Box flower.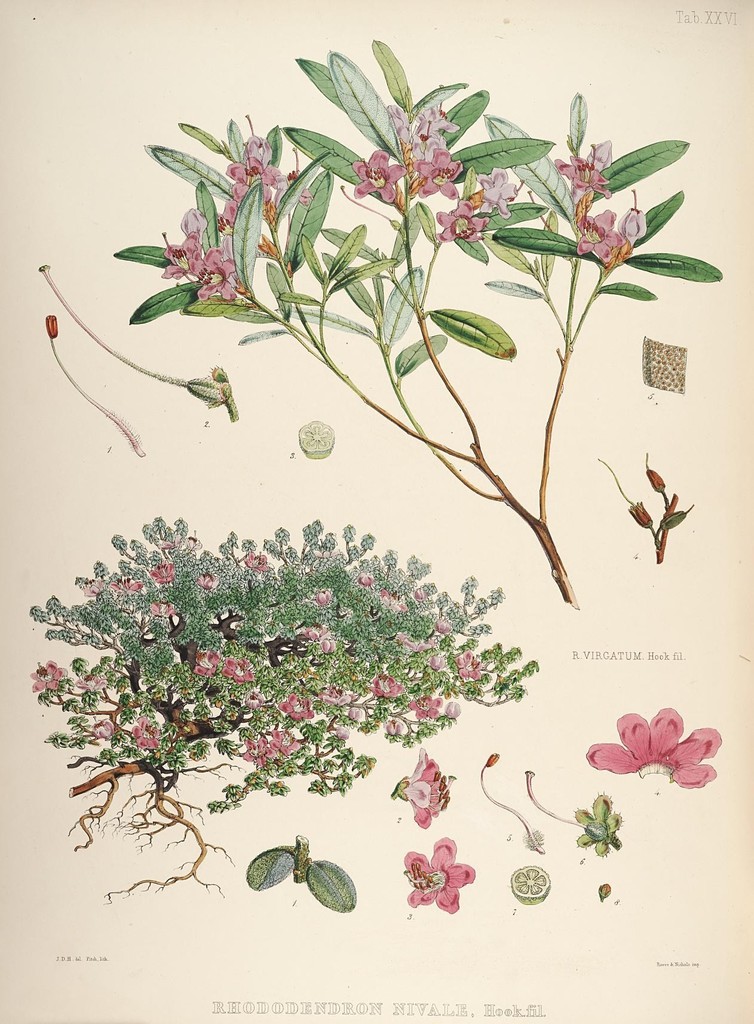
box(408, 836, 482, 911).
